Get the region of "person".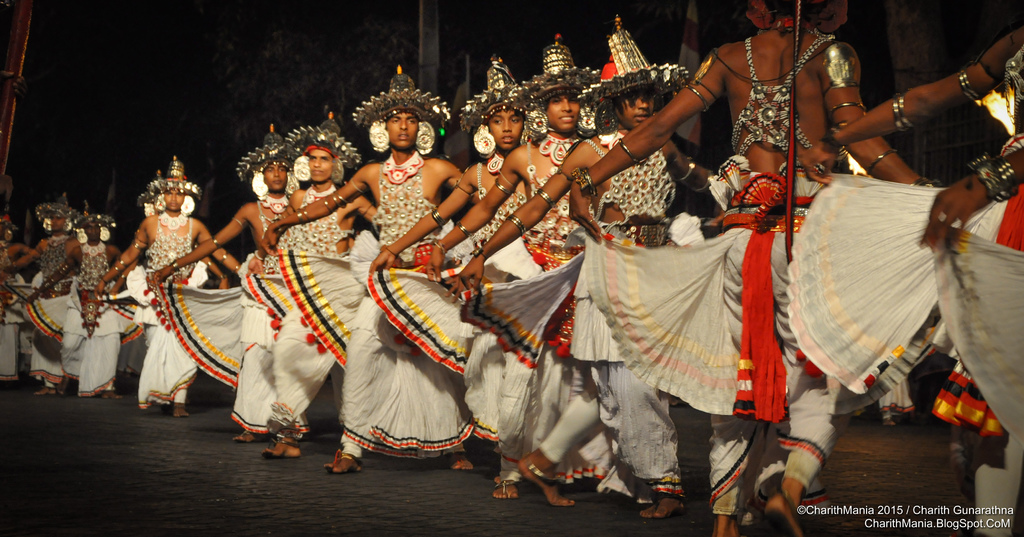
region(466, 21, 711, 504).
